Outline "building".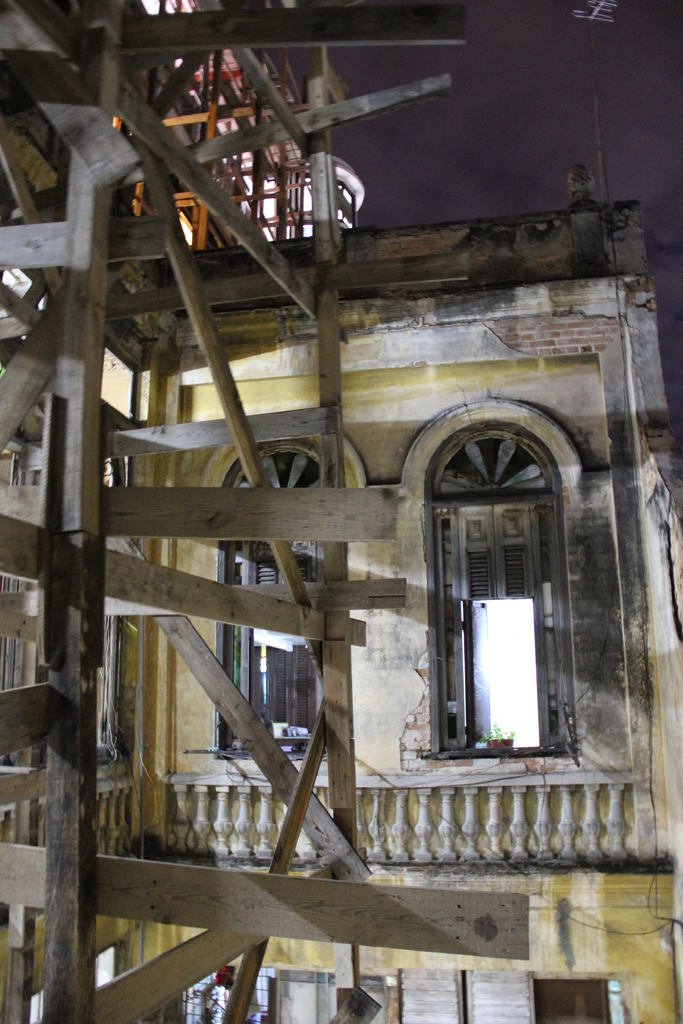
Outline: crop(0, 0, 682, 1023).
